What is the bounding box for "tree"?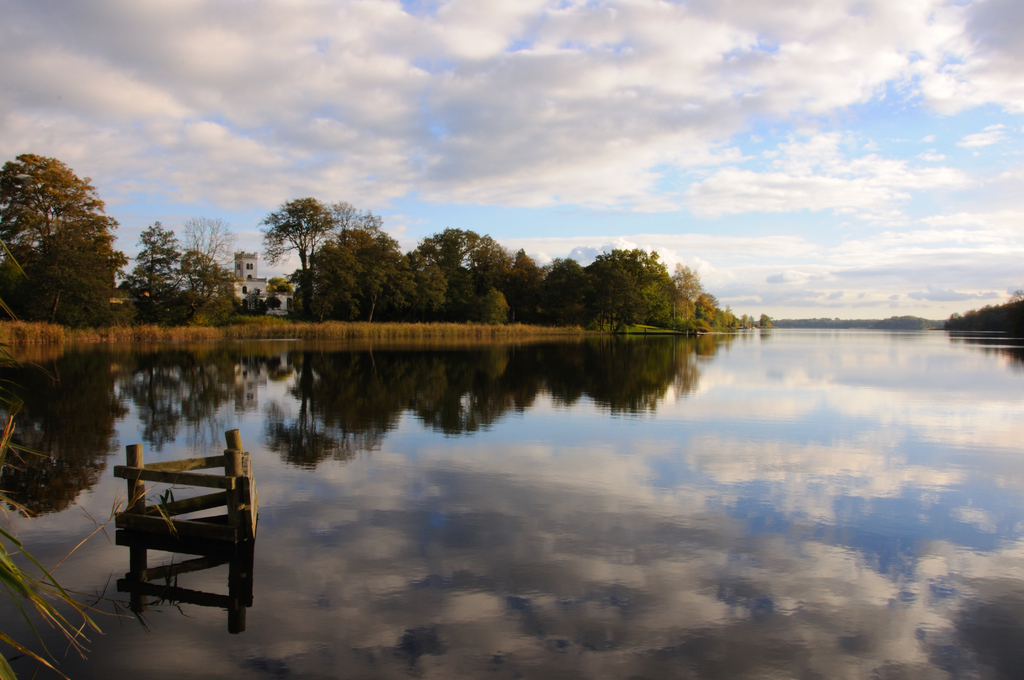
select_region(10, 126, 116, 333).
